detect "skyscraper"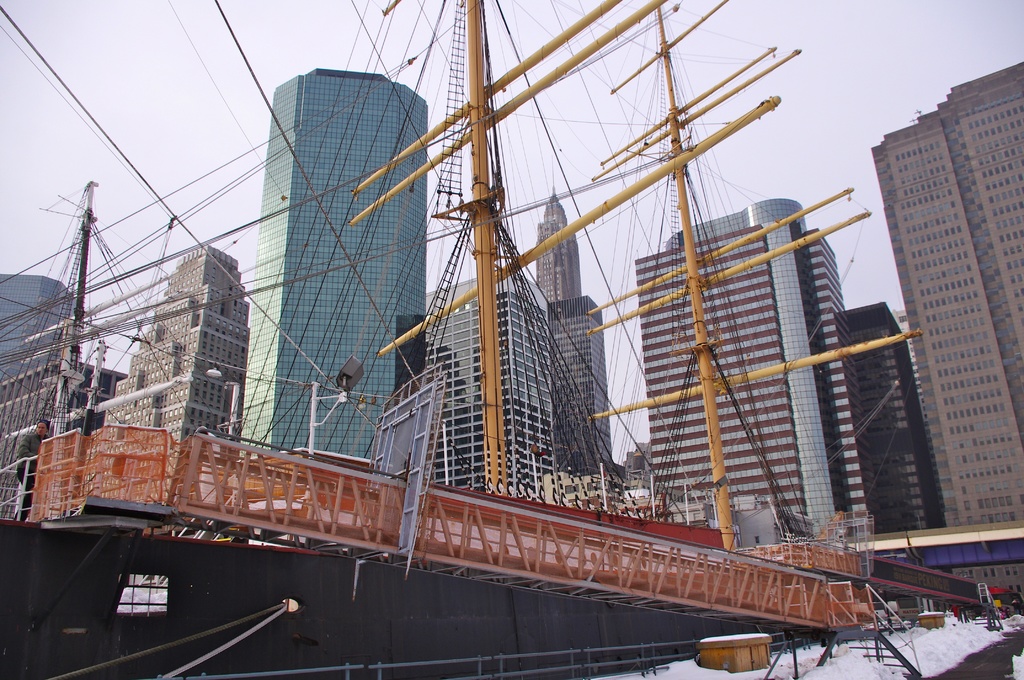
[x1=426, y1=284, x2=562, y2=509]
